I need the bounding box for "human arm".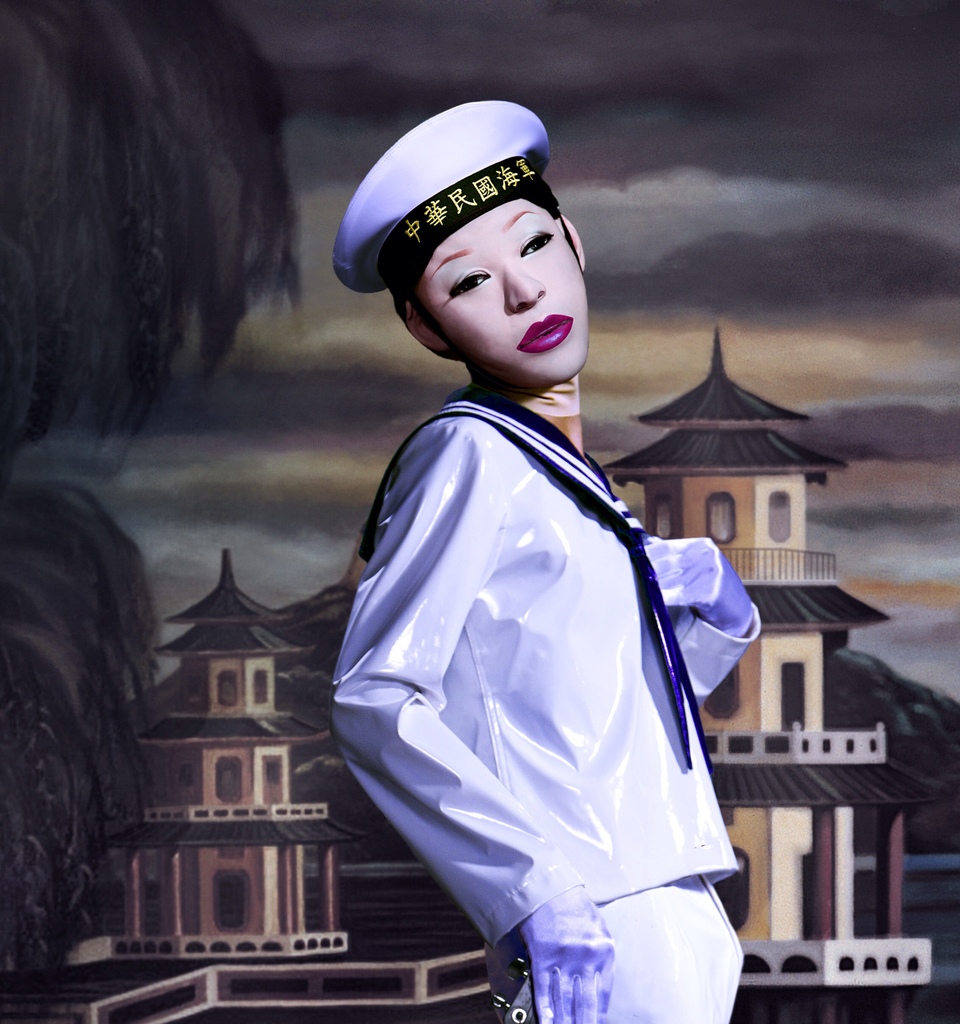
Here it is: 324,406,617,1023.
